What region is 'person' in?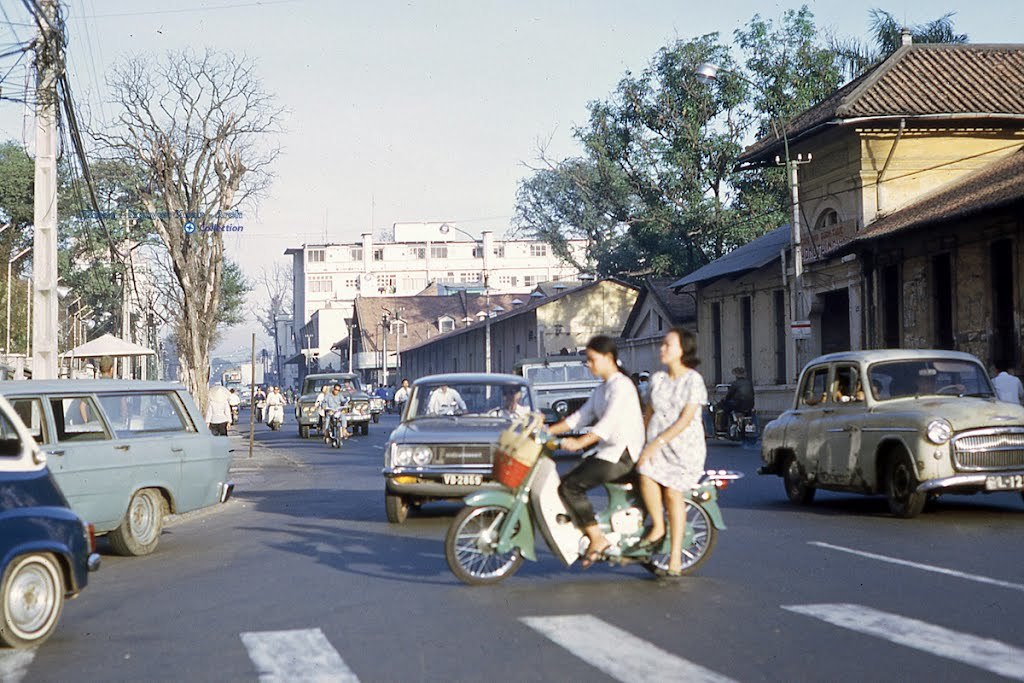
[642, 340, 704, 566].
